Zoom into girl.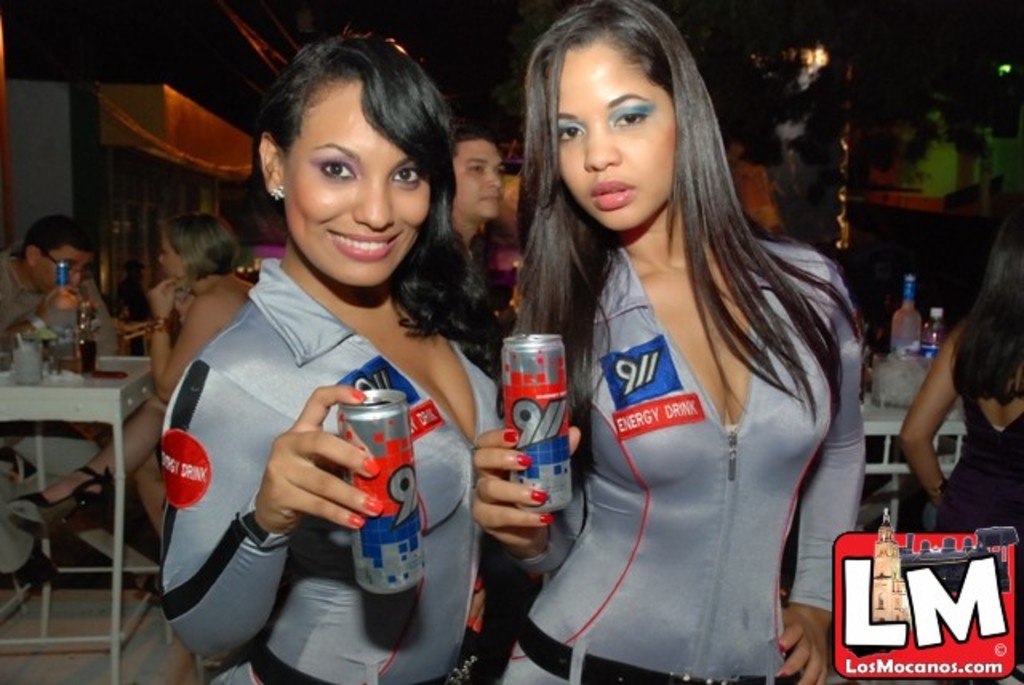
Zoom target: [470,0,866,683].
